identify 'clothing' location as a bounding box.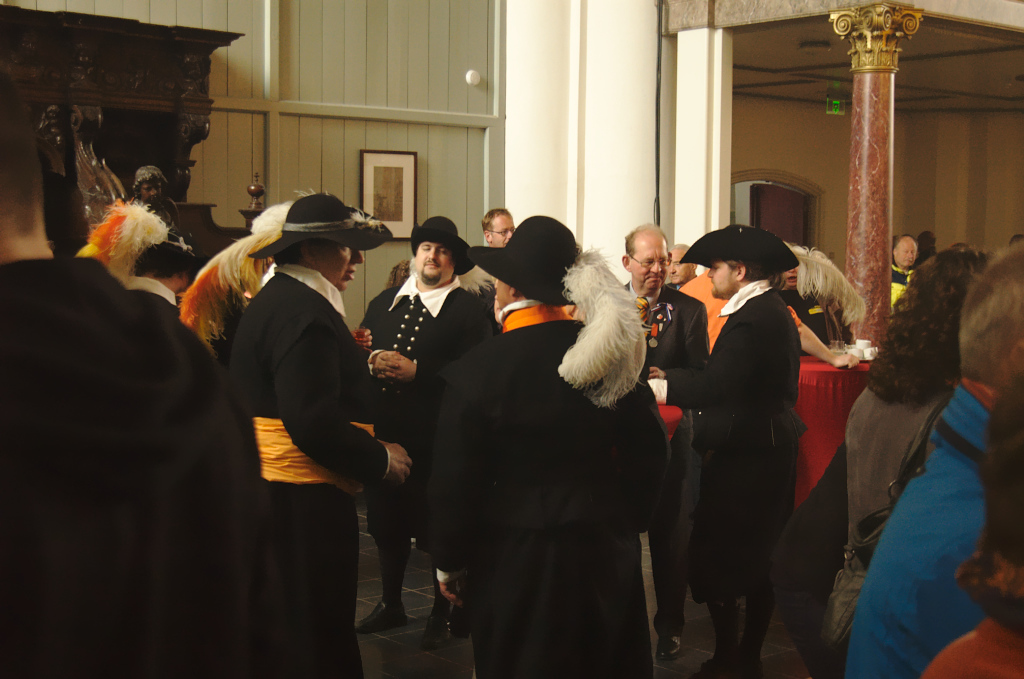
[430,270,688,678].
